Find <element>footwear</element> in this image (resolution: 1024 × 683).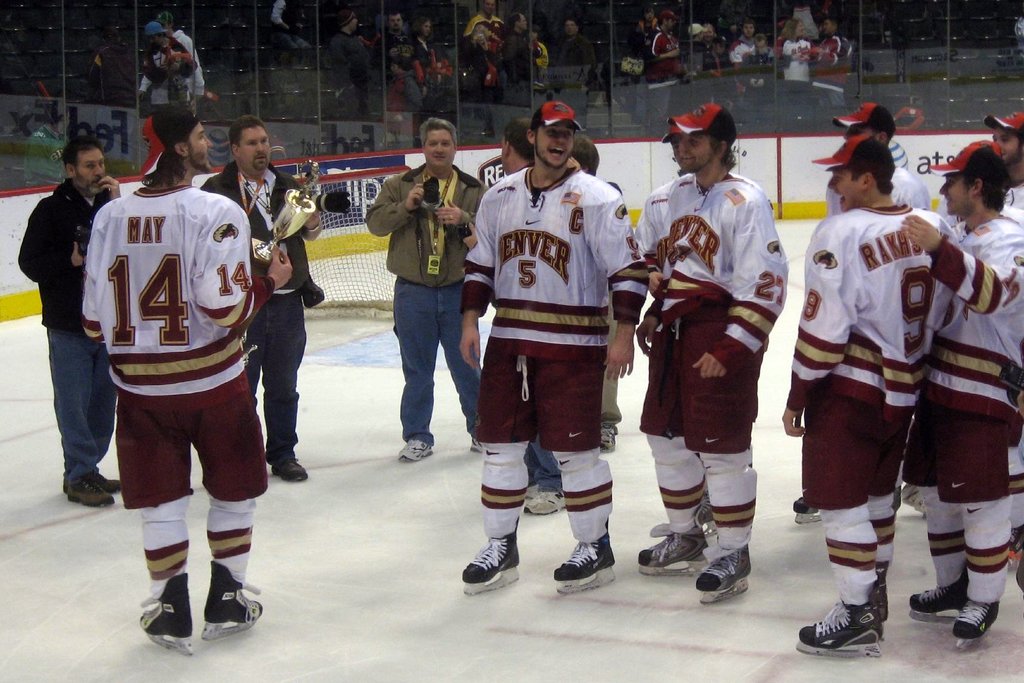
{"x1": 68, "y1": 475, "x2": 112, "y2": 508}.
